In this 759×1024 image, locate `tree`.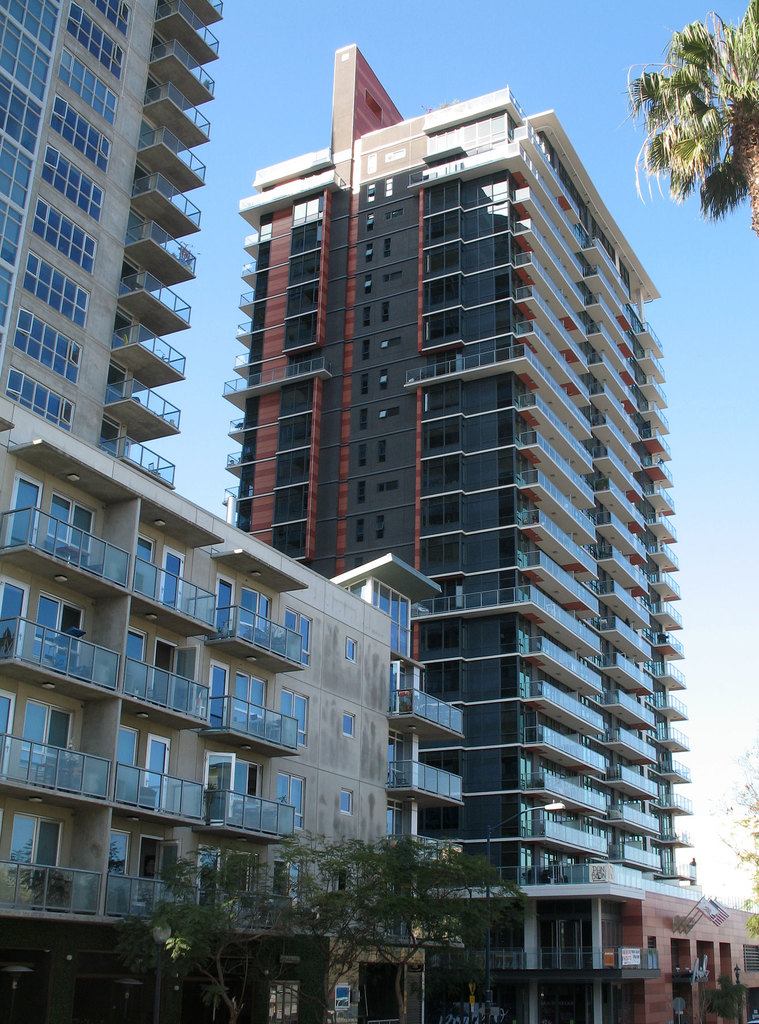
Bounding box: bbox=[134, 833, 527, 1023].
